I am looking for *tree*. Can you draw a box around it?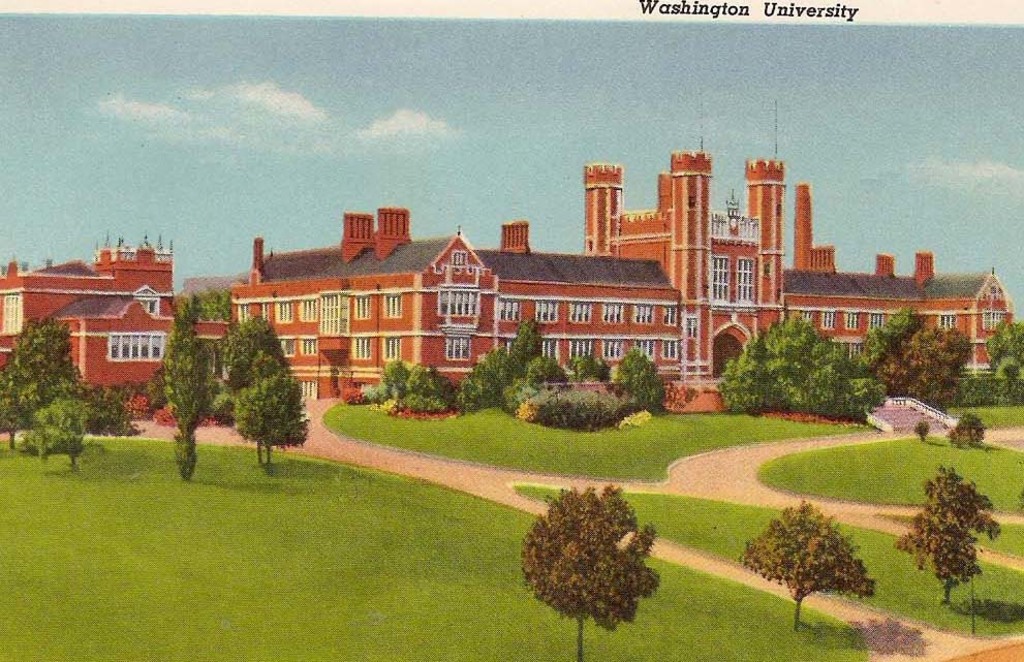
Sure, the bounding box is x1=911, y1=445, x2=1005, y2=619.
